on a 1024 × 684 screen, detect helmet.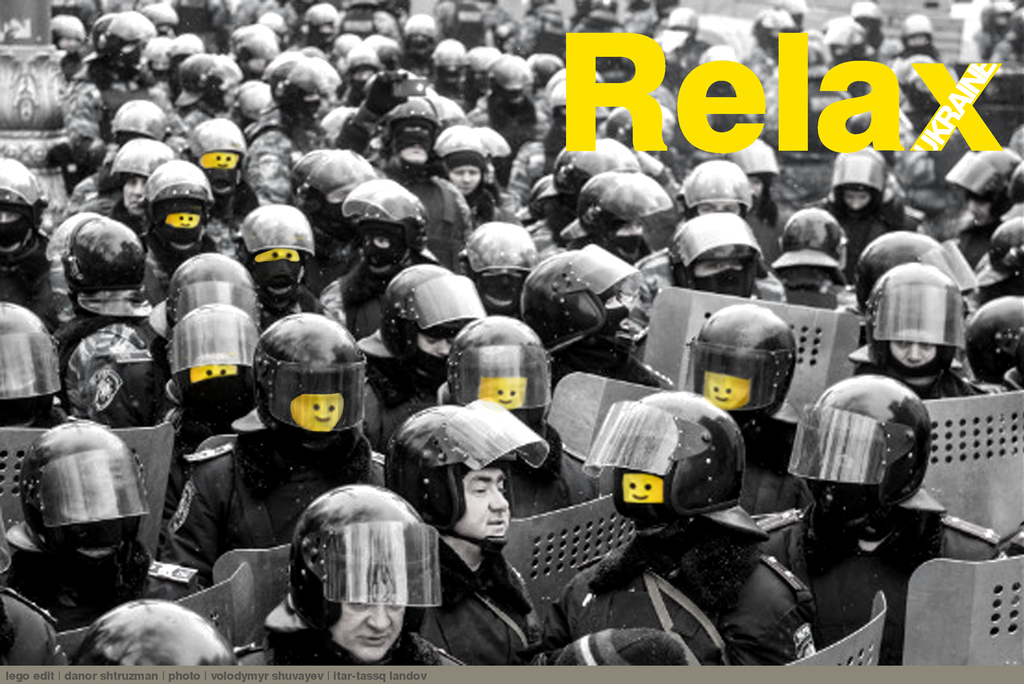
(133,161,216,262).
